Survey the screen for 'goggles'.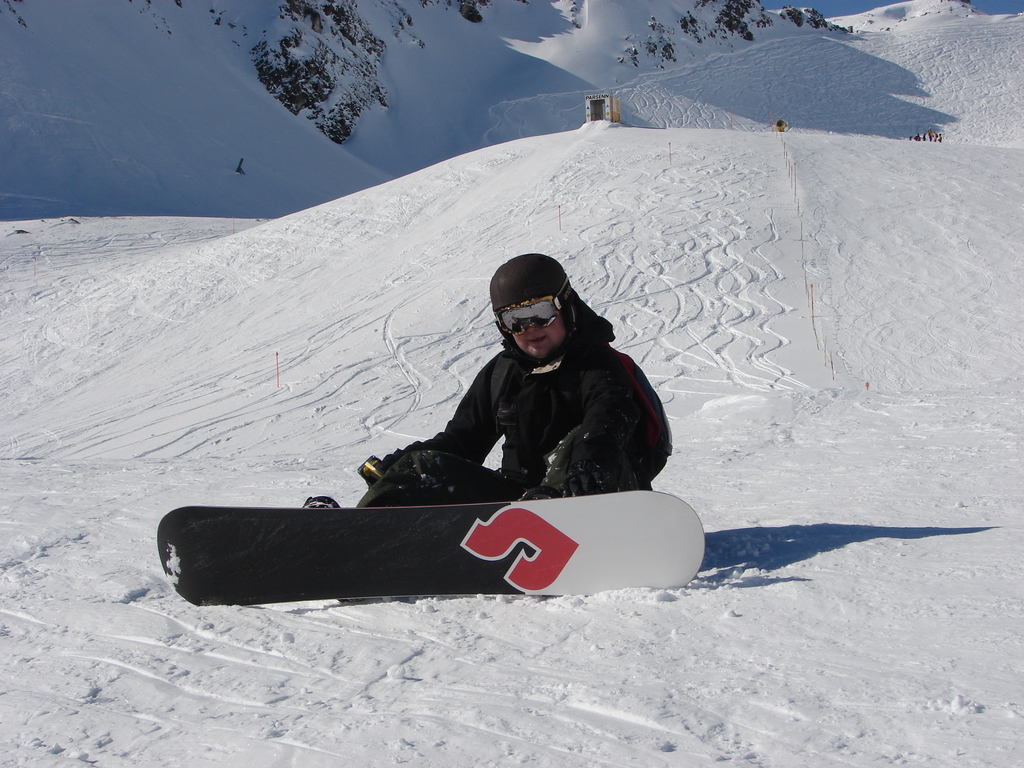
Survey found: (491, 274, 571, 340).
